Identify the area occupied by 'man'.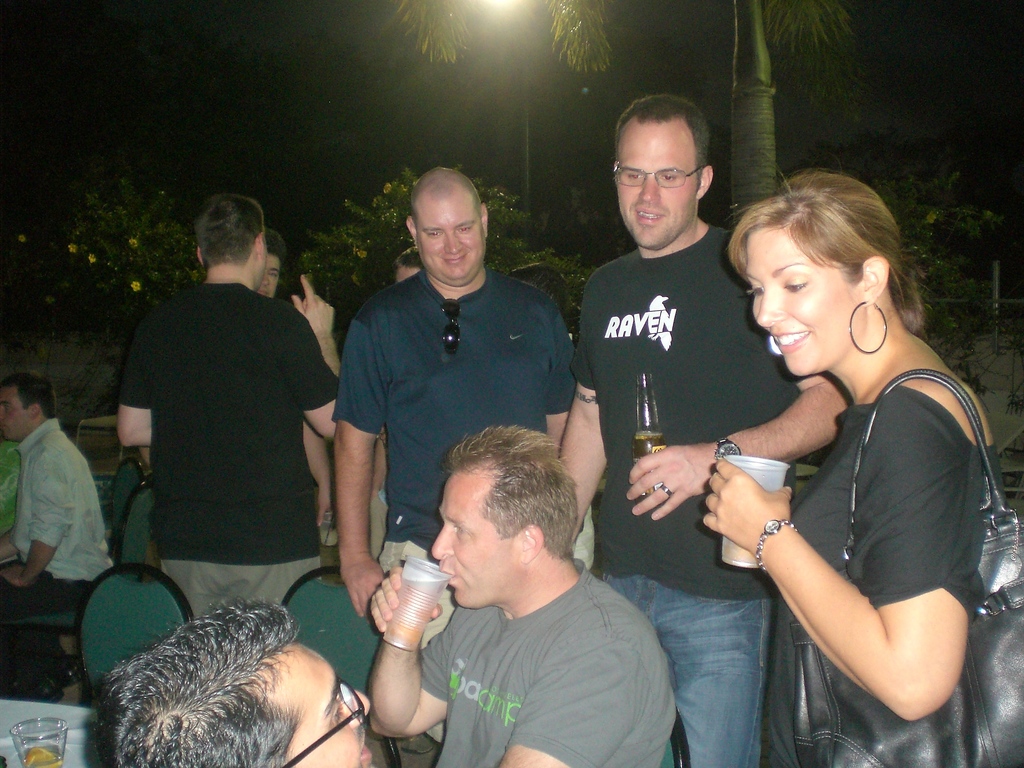
Area: region(546, 94, 847, 767).
